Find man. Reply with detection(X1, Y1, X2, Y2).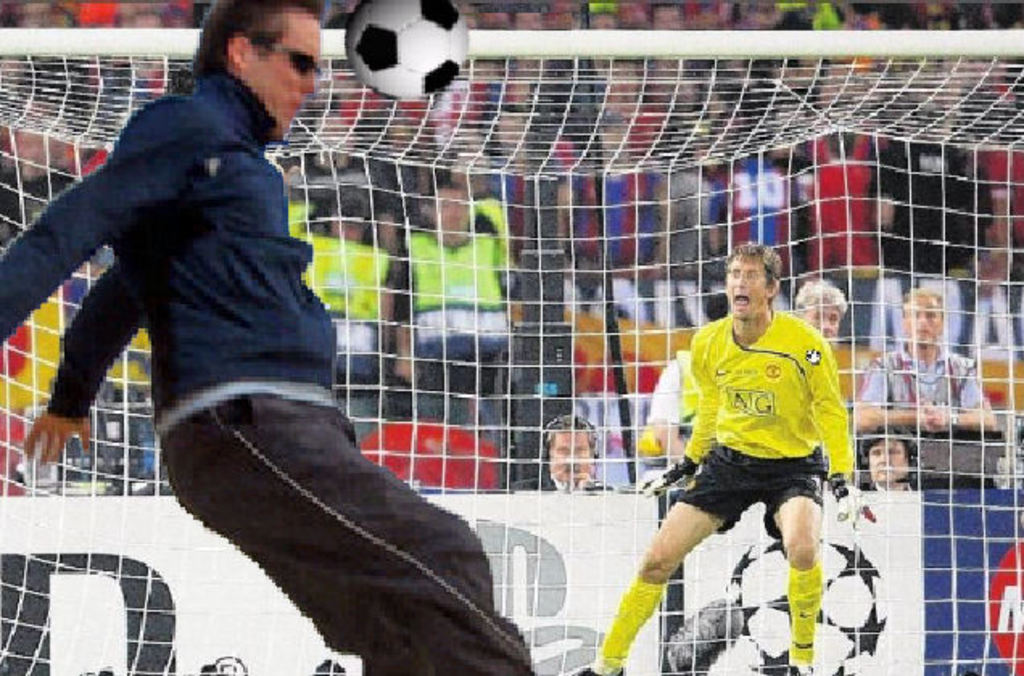
detection(853, 285, 998, 433).
